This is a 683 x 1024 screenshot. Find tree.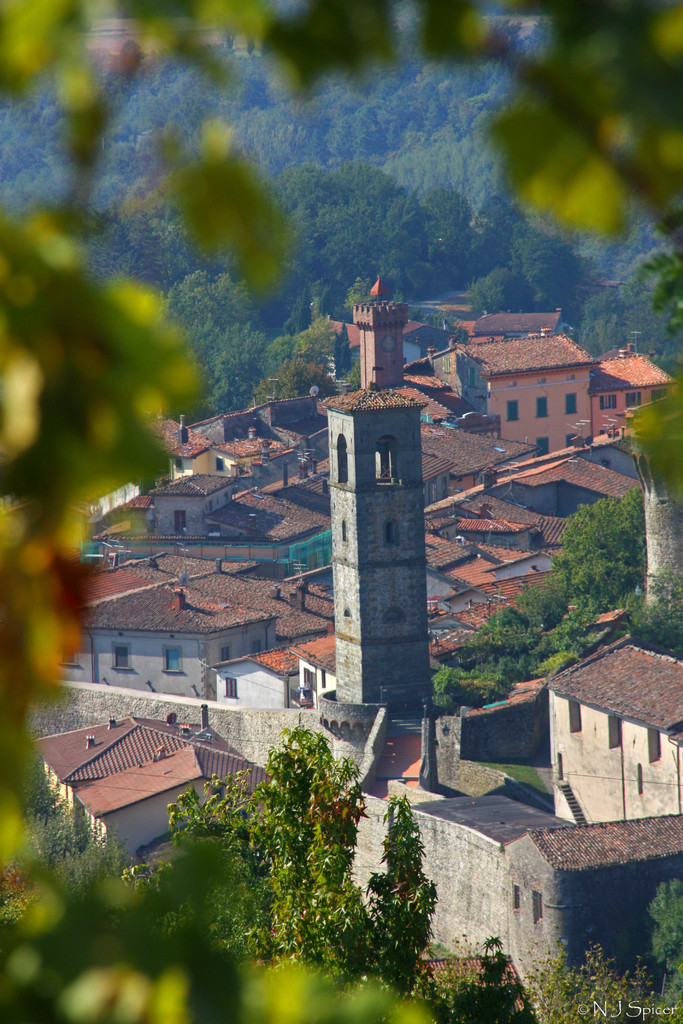
Bounding box: Rect(529, 944, 645, 1023).
